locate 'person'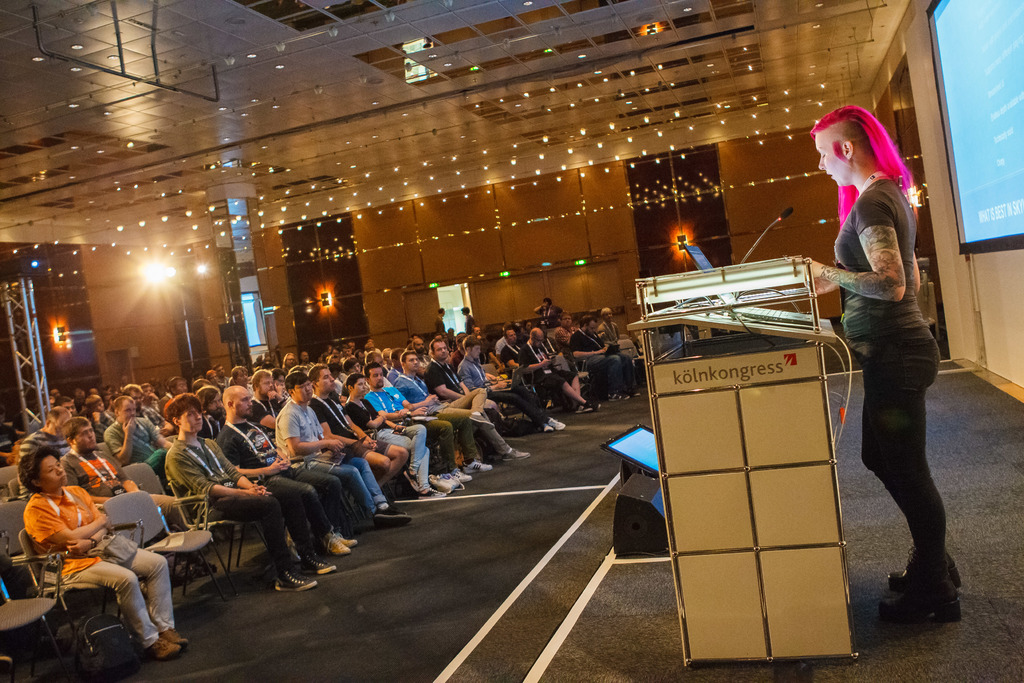
424 325 497 471
